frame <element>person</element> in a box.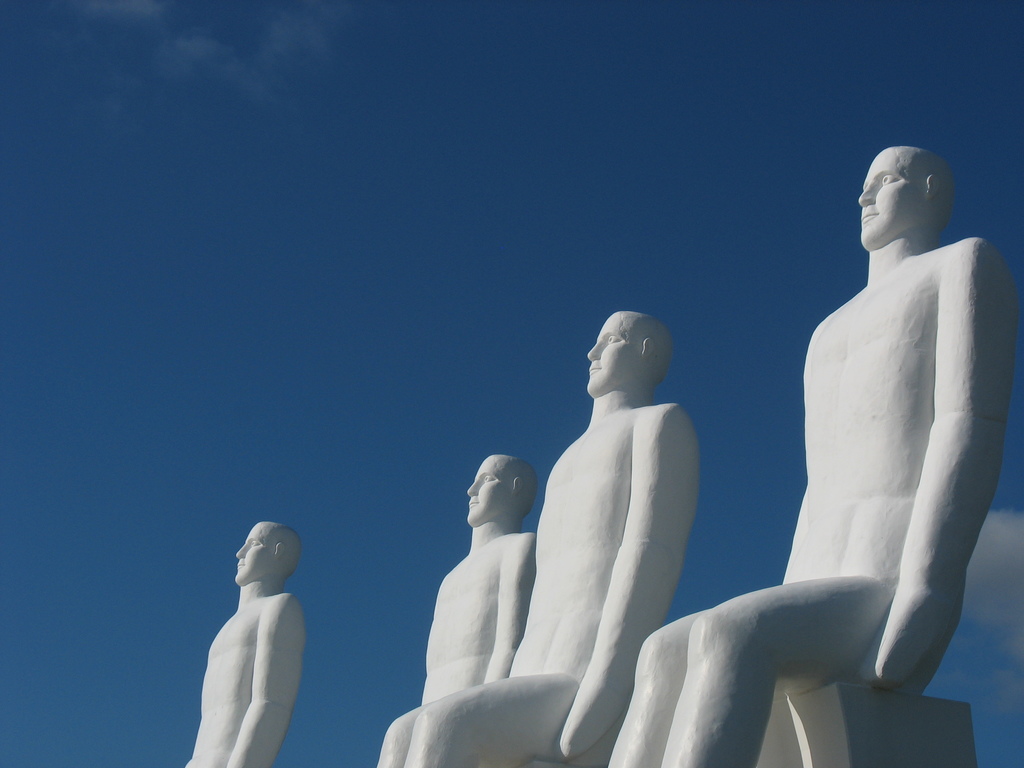
bbox=[422, 450, 538, 703].
